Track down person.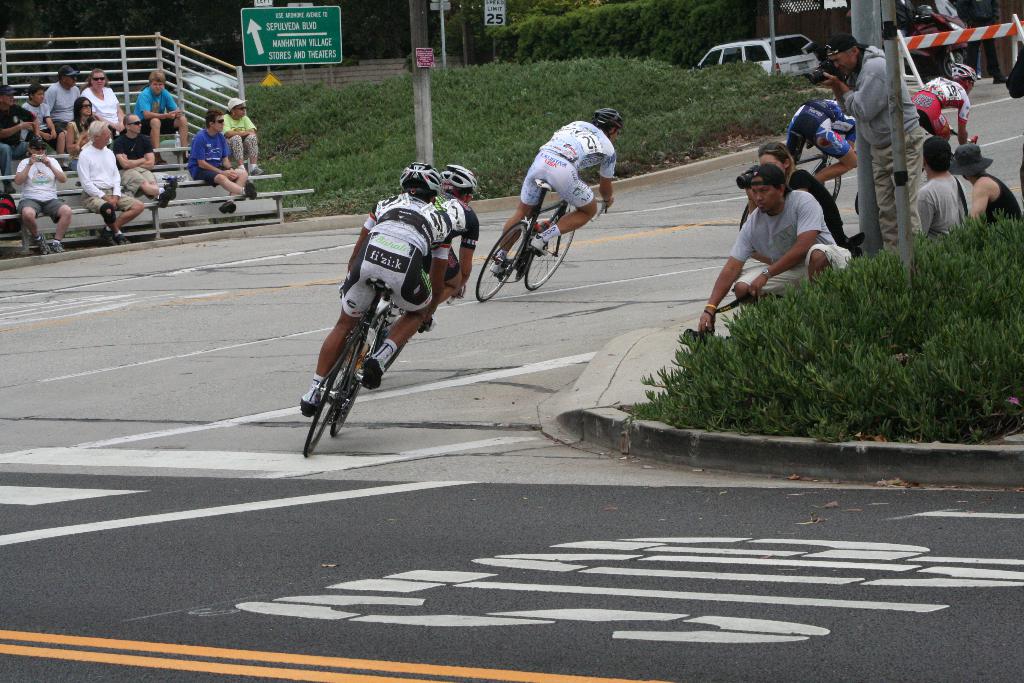
Tracked to left=194, top=115, right=248, bottom=204.
